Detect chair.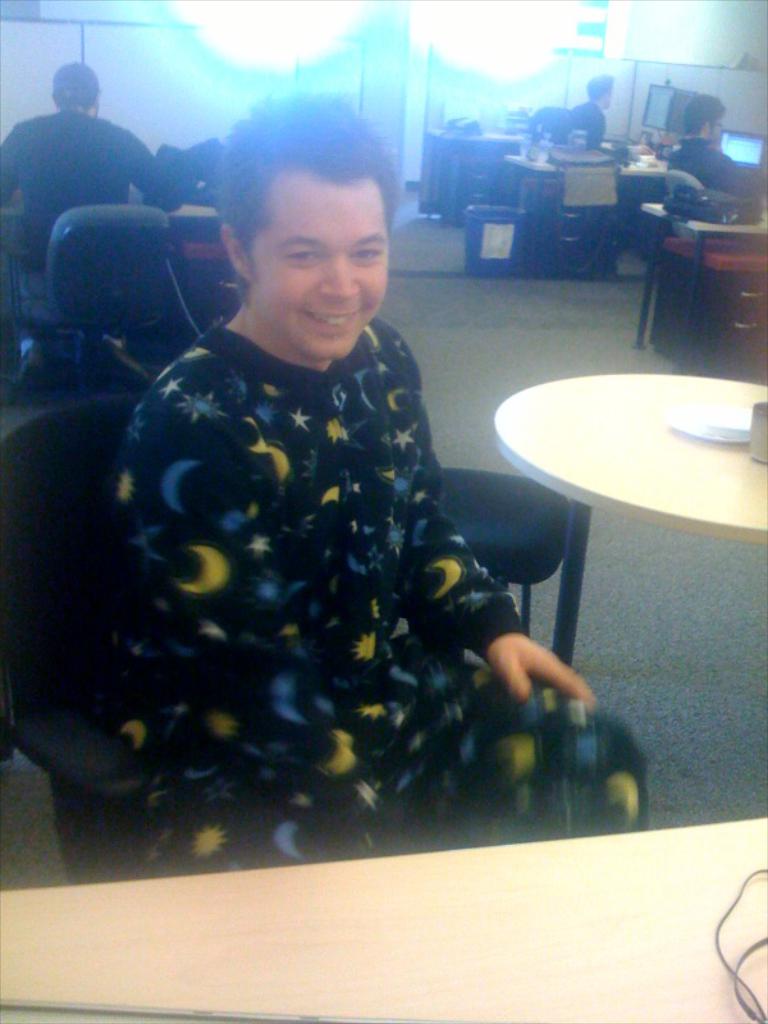
Detected at [557, 168, 627, 280].
